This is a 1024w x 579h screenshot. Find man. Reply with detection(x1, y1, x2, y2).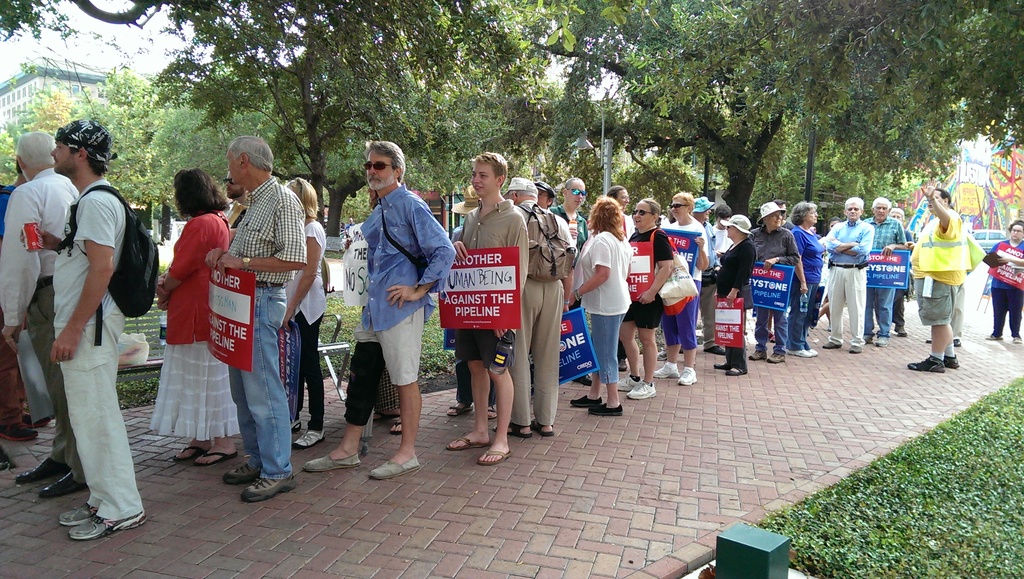
detection(549, 178, 593, 276).
